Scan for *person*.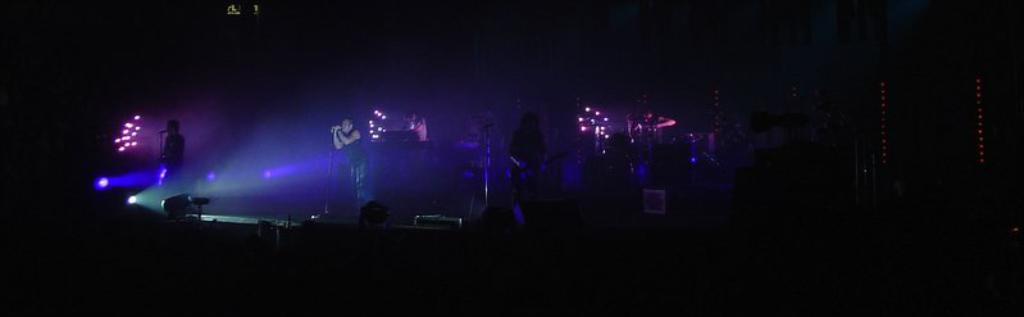
Scan result: locate(333, 116, 368, 217).
